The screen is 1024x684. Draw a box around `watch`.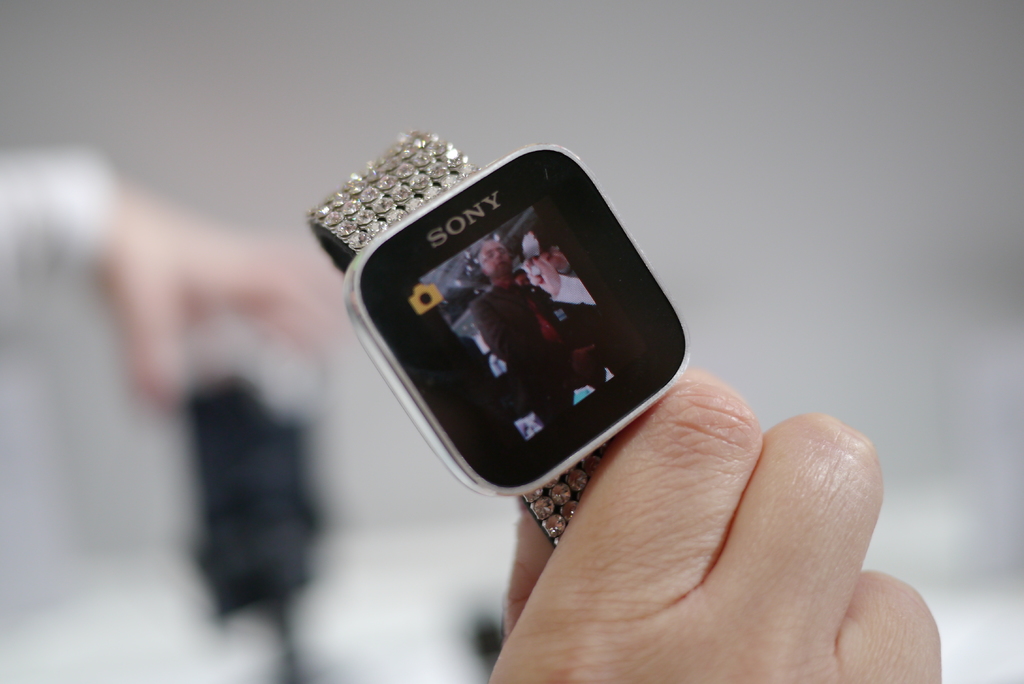
left=306, top=131, right=691, bottom=542.
